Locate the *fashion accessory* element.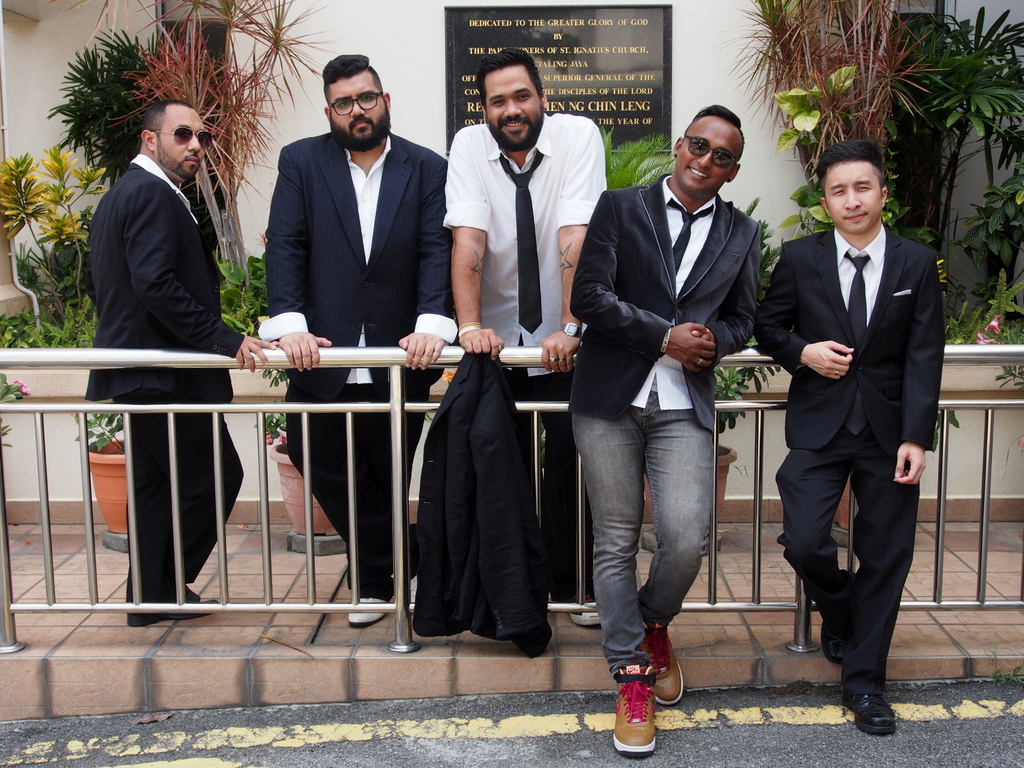
Element bbox: x1=836 y1=370 x2=841 y2=378.
